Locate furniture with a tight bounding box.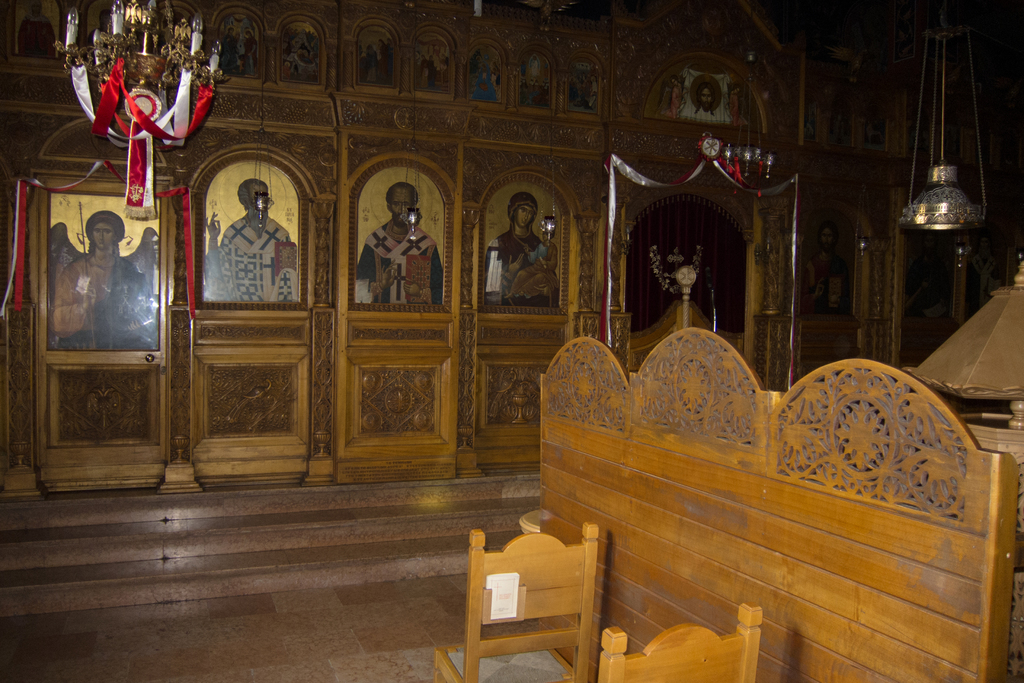
434:522:599:682.
